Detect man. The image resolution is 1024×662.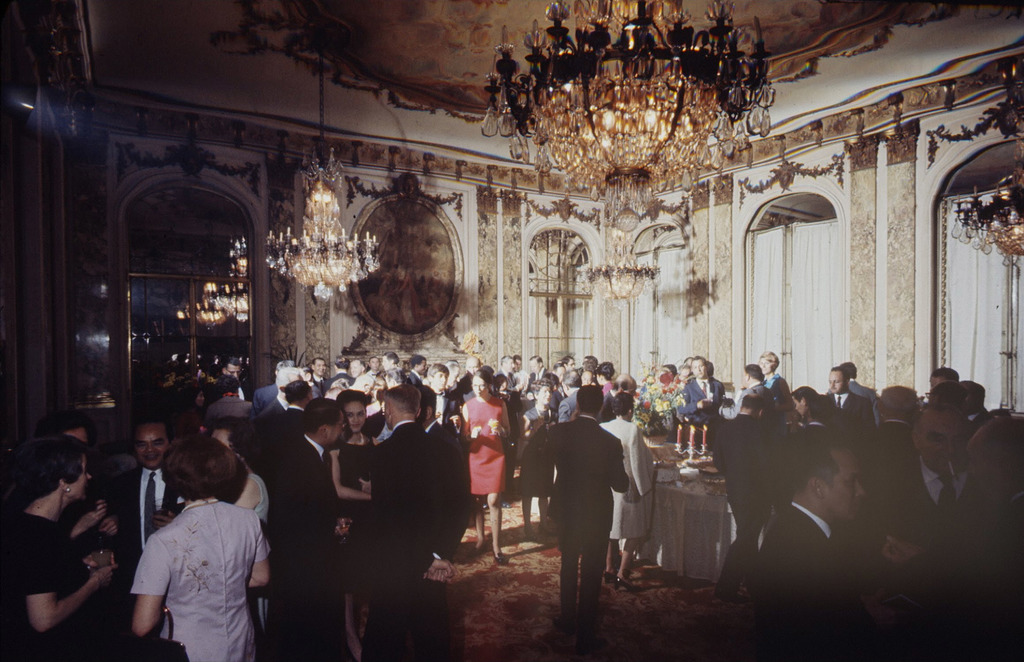
(867,404,975,661).
